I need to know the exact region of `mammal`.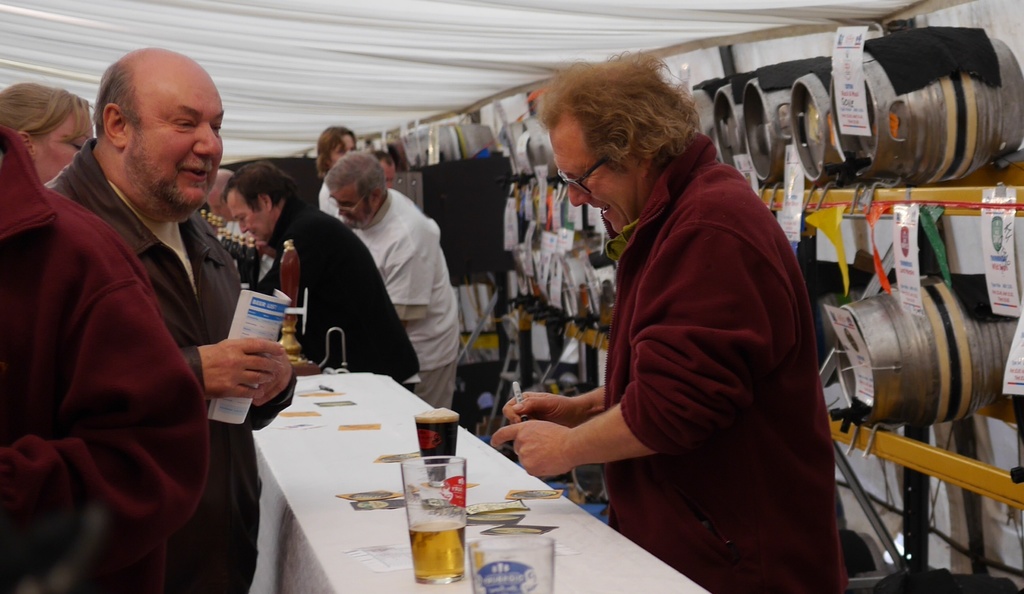
Region: detection(494, 63, 847, 584).
